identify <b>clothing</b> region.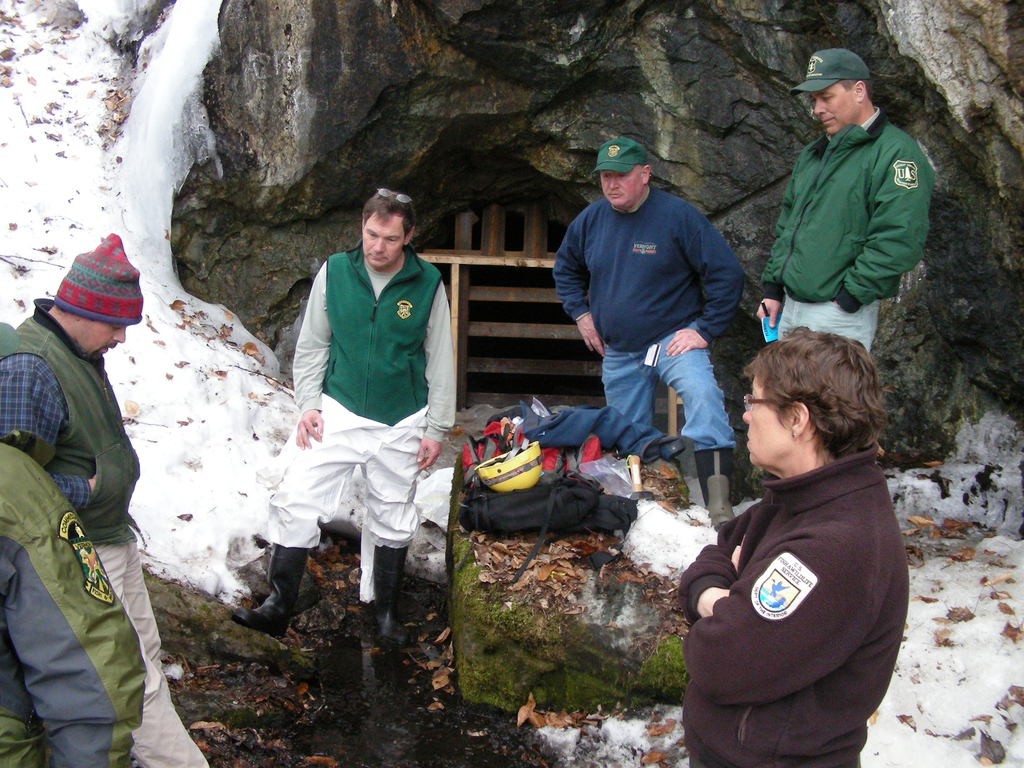
Region: box(559, 190, 747, 452).
